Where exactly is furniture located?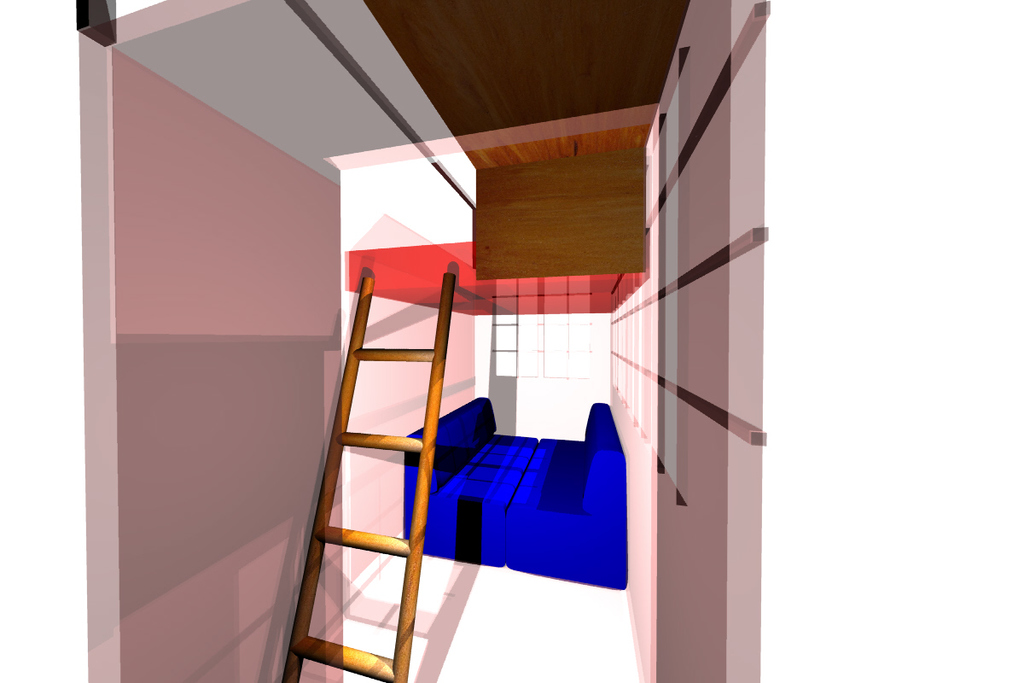
Its bounding box is bbox=(407, 393, 542, 566).
